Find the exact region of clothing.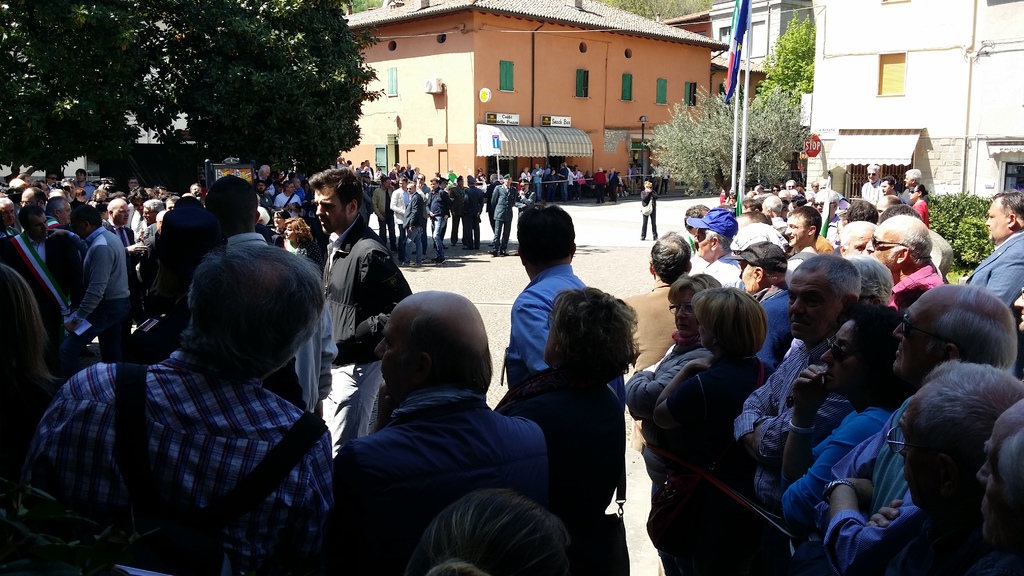
Exact region: 639:192:657:239.
